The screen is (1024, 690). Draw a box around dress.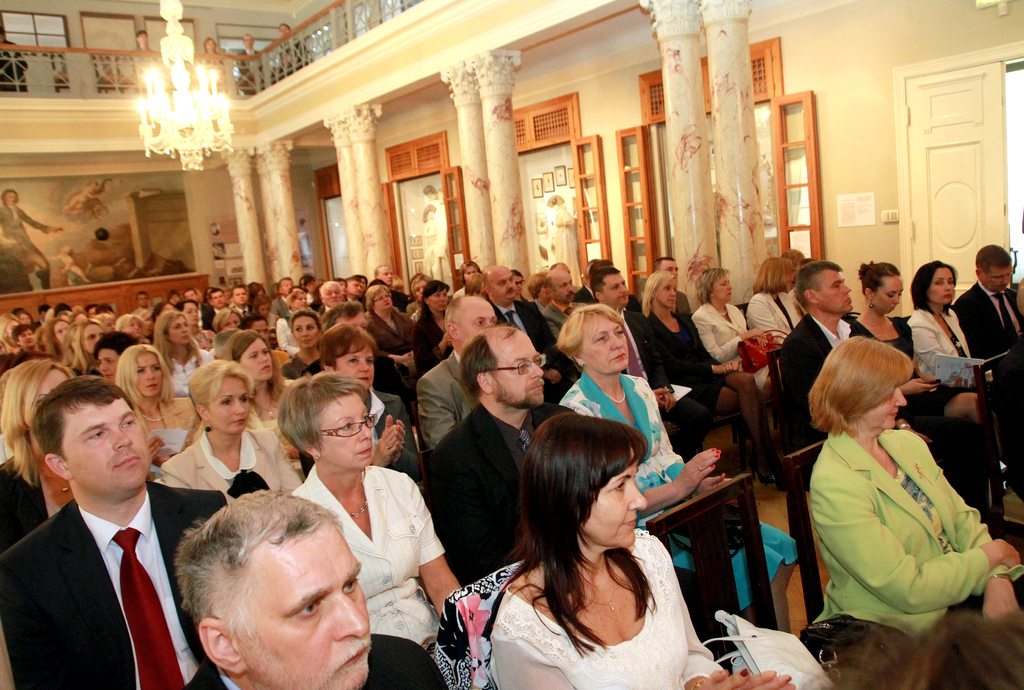
box(463, 508, 695, 682).
